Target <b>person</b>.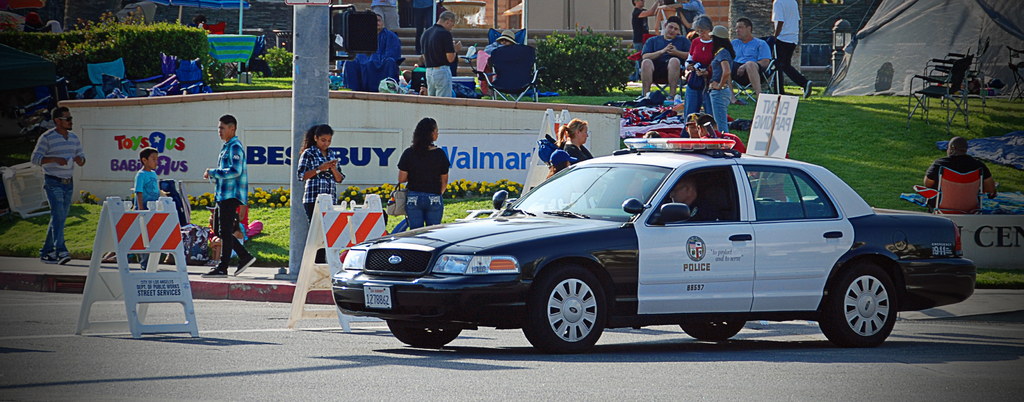
Target region: x1=663, y1=172, x2=723, y2=223.
